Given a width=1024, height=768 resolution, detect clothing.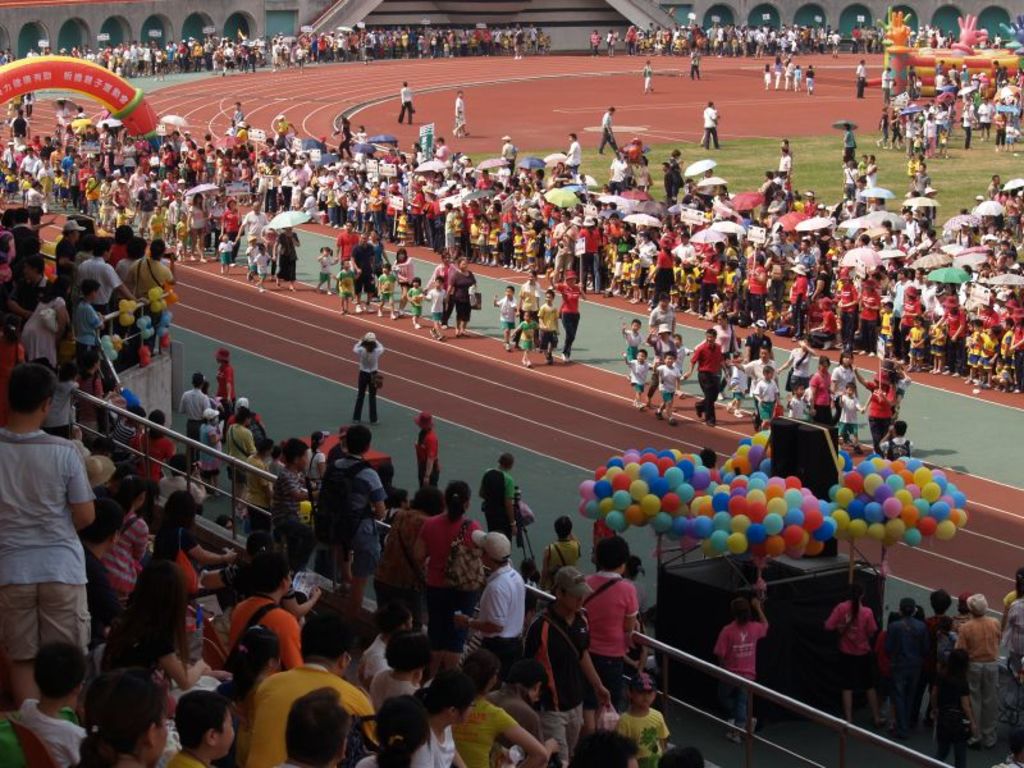
bbox=[0, 417, 90, 657].
